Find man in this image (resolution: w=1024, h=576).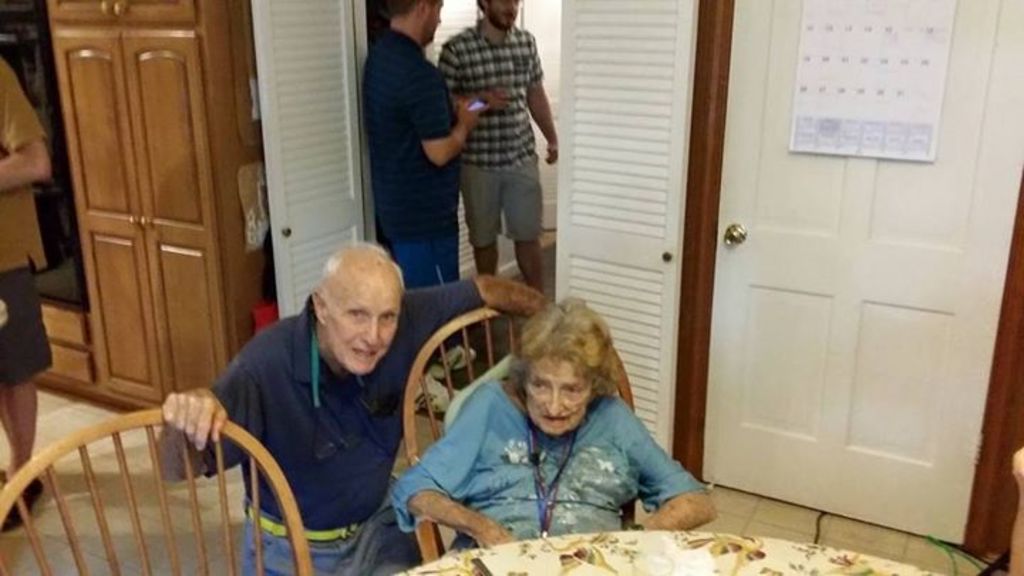
crop(0, 50, 60, 530).
